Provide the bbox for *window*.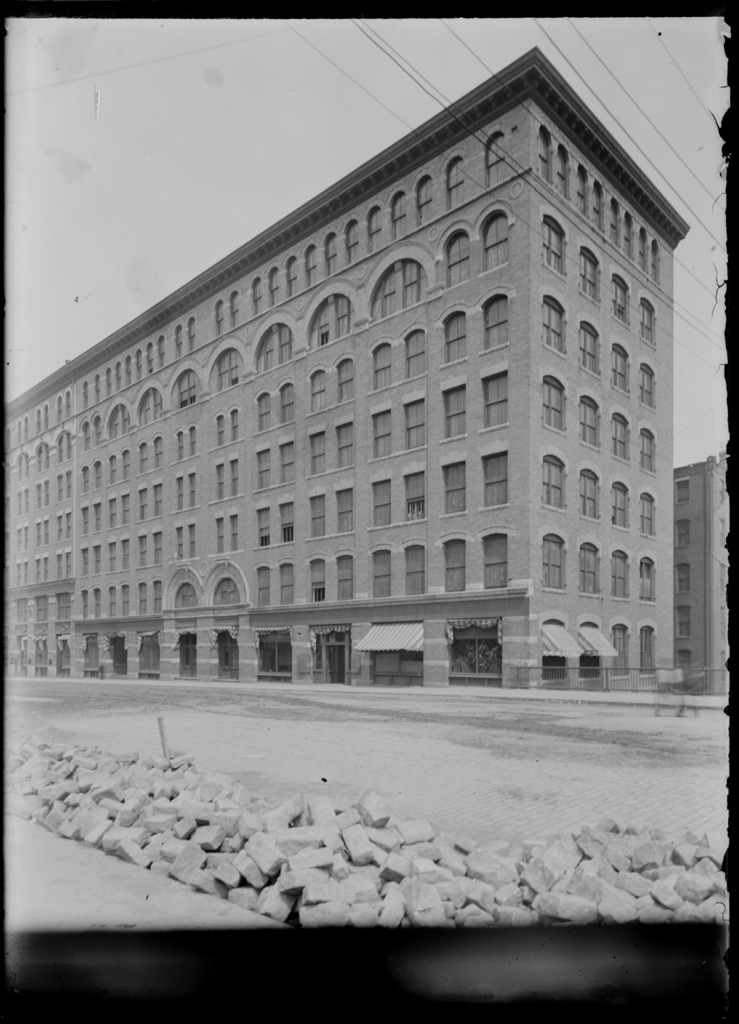
442 389 467 440.
